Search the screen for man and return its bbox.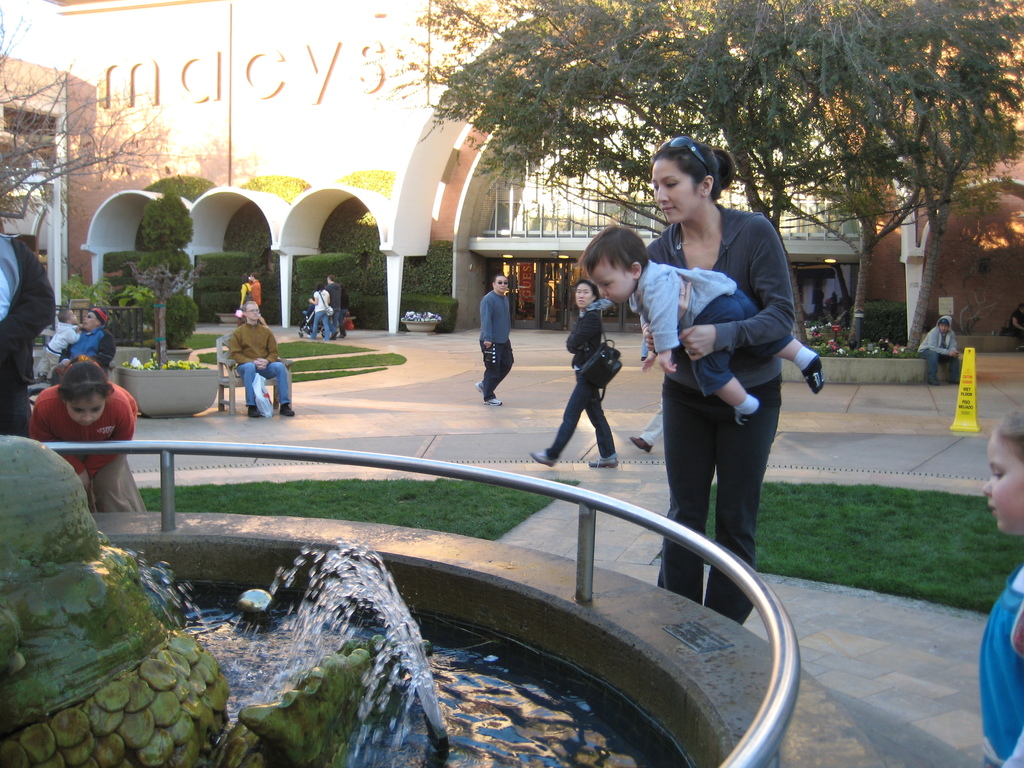
Found: bbox(475, 271, 517, 410).
